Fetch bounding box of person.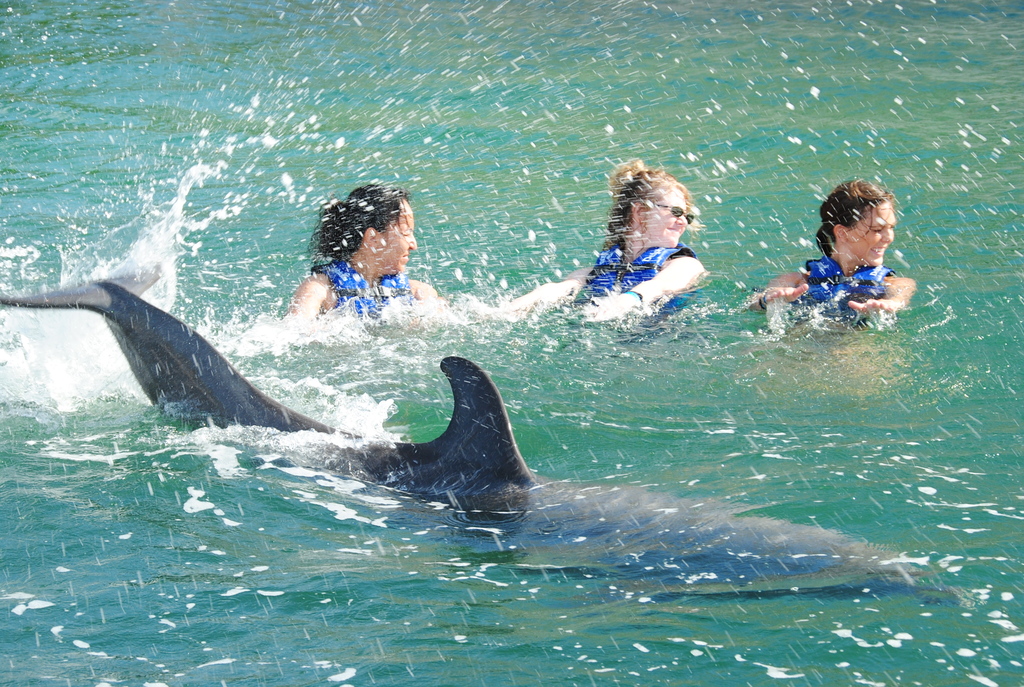
Bbox: 284,180,429,347.
